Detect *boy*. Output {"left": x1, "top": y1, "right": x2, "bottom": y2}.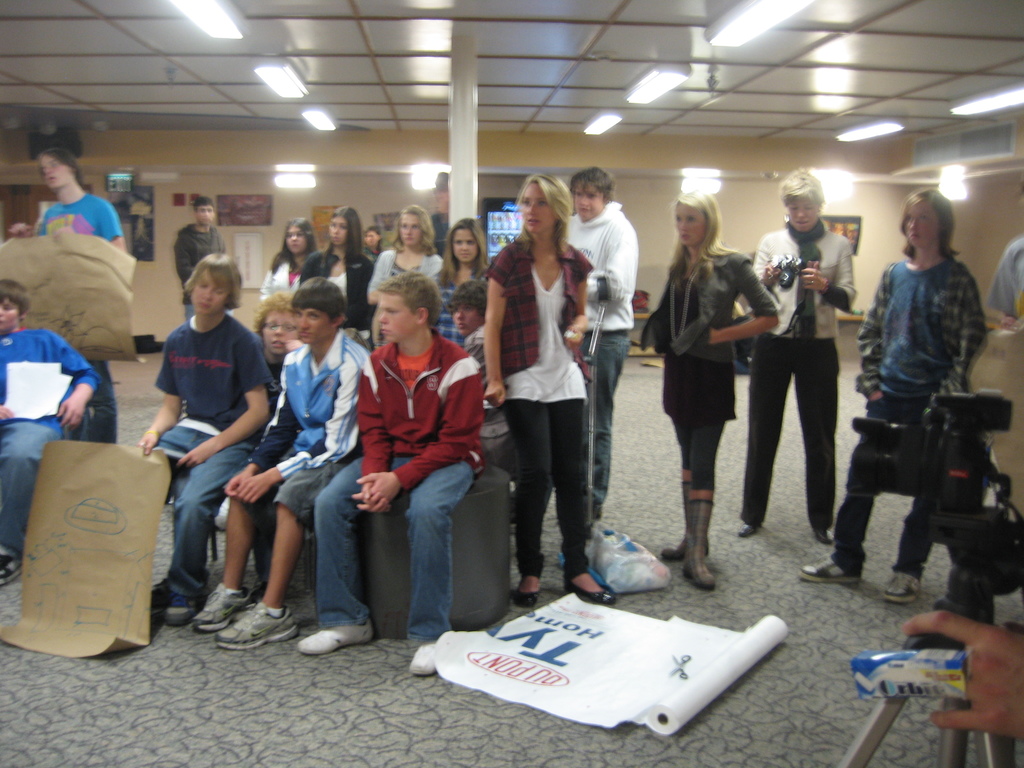
{"left": 9, "top": 145, "right": 124, "bottom": 246}.
